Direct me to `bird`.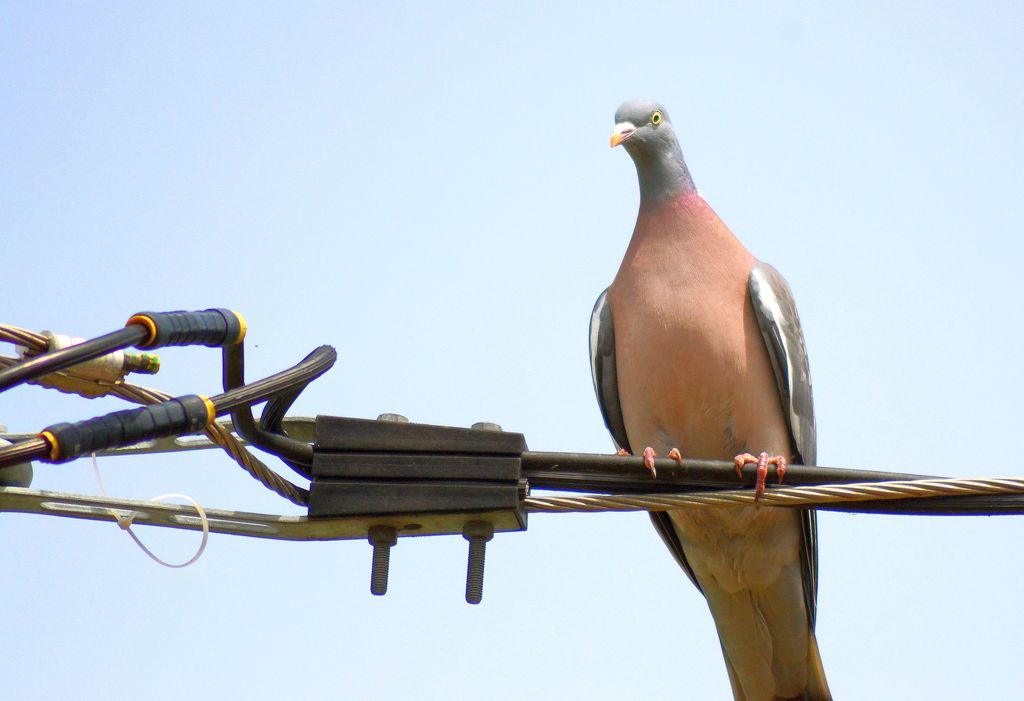
Direction: BBox(543, 111, 874, 658).
